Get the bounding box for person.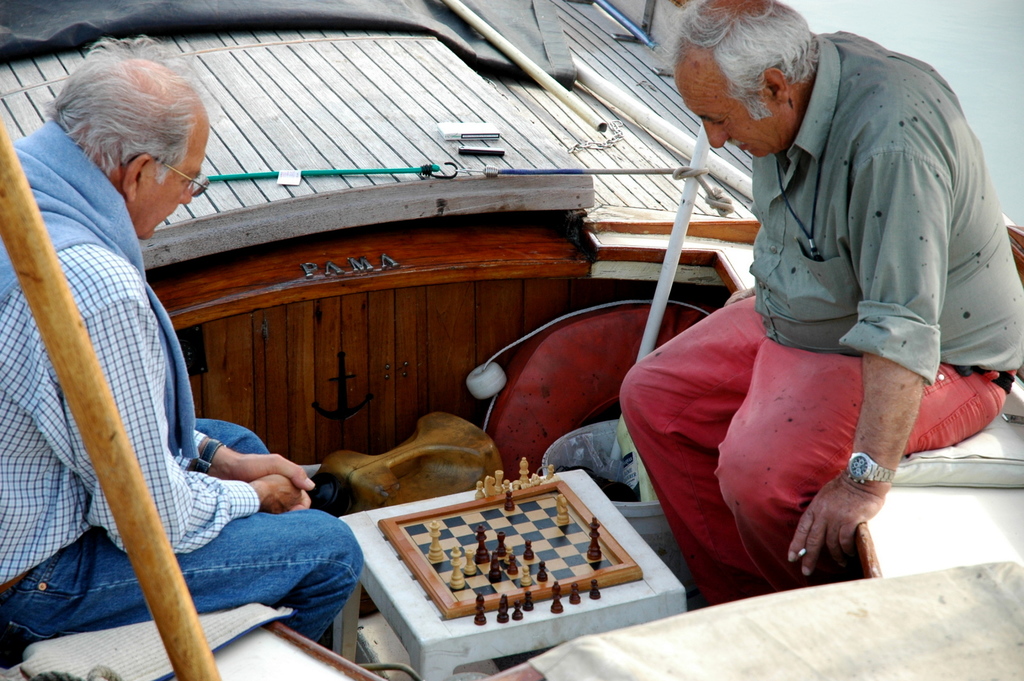
BBox(615, 0, 991, 607).
